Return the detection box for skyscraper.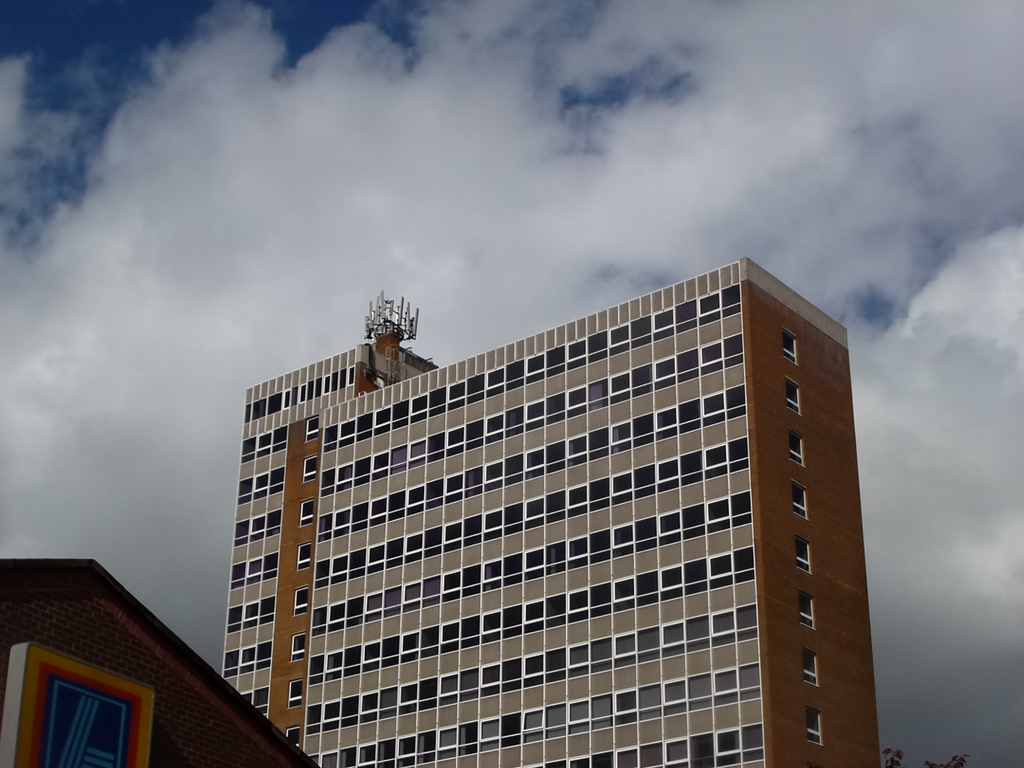
(221, 288, 884, 767).
